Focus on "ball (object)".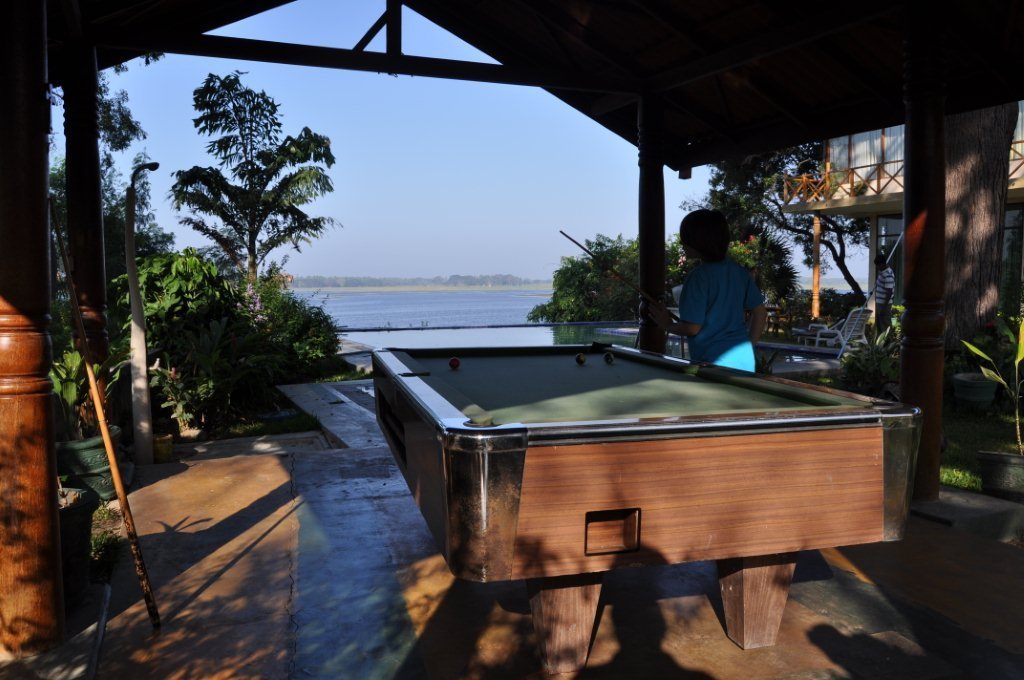
Focused at bbox=(576, 357, 589, 369).
